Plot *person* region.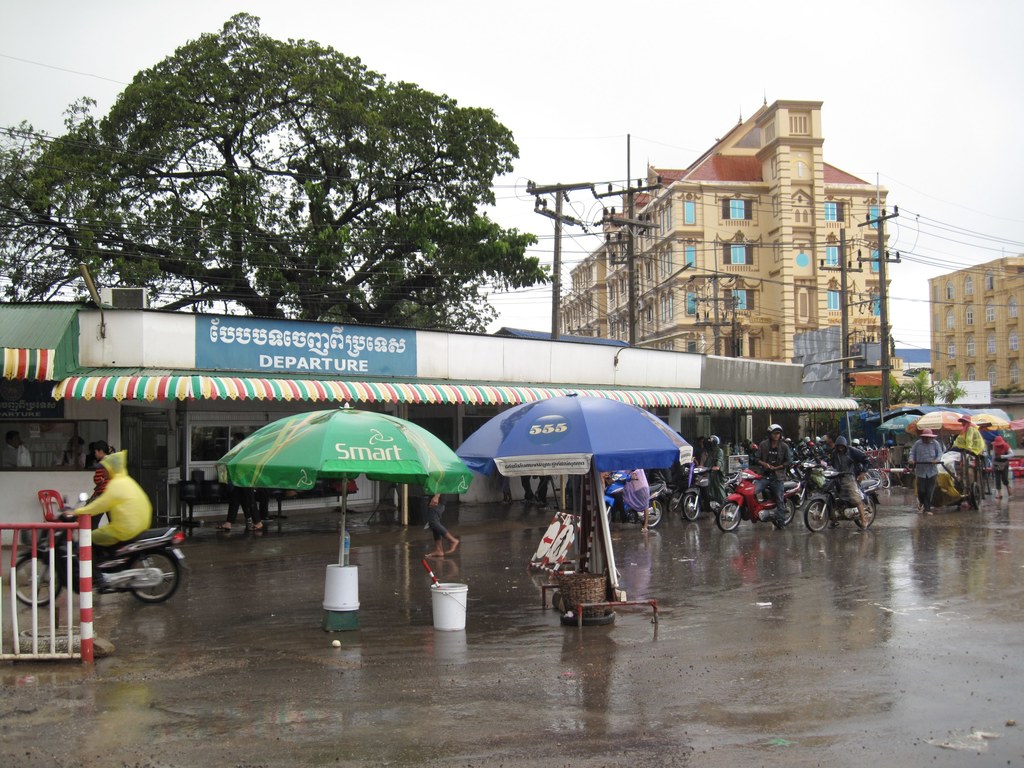
Plotted at [left=221, top=479, right=263, bottom=536].
